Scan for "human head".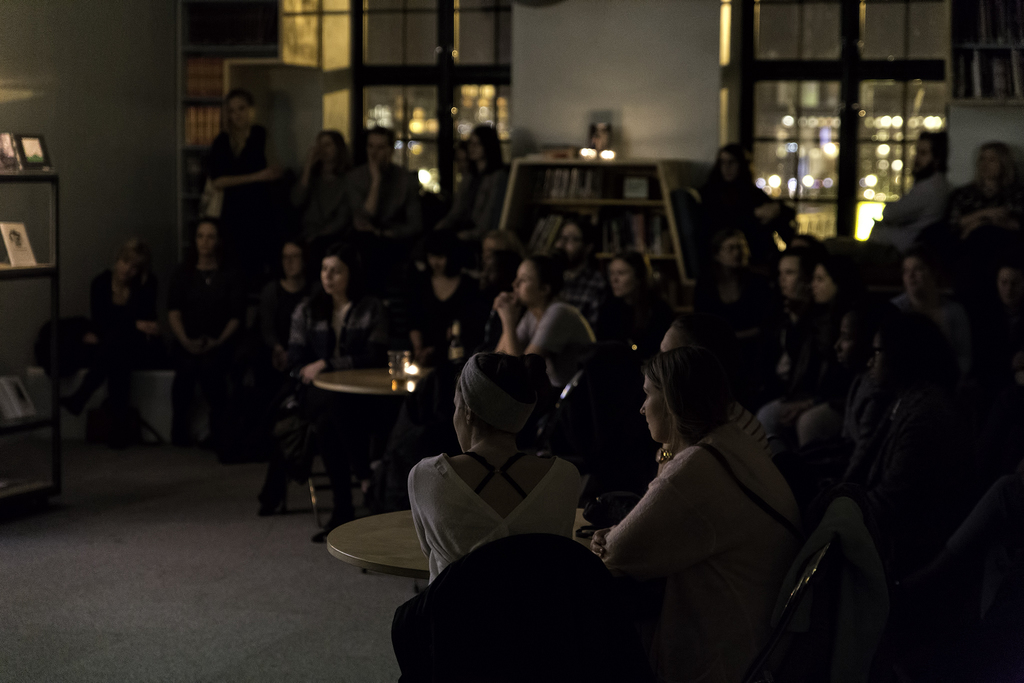
Scan result: <box>111,240,151,286</box>.
